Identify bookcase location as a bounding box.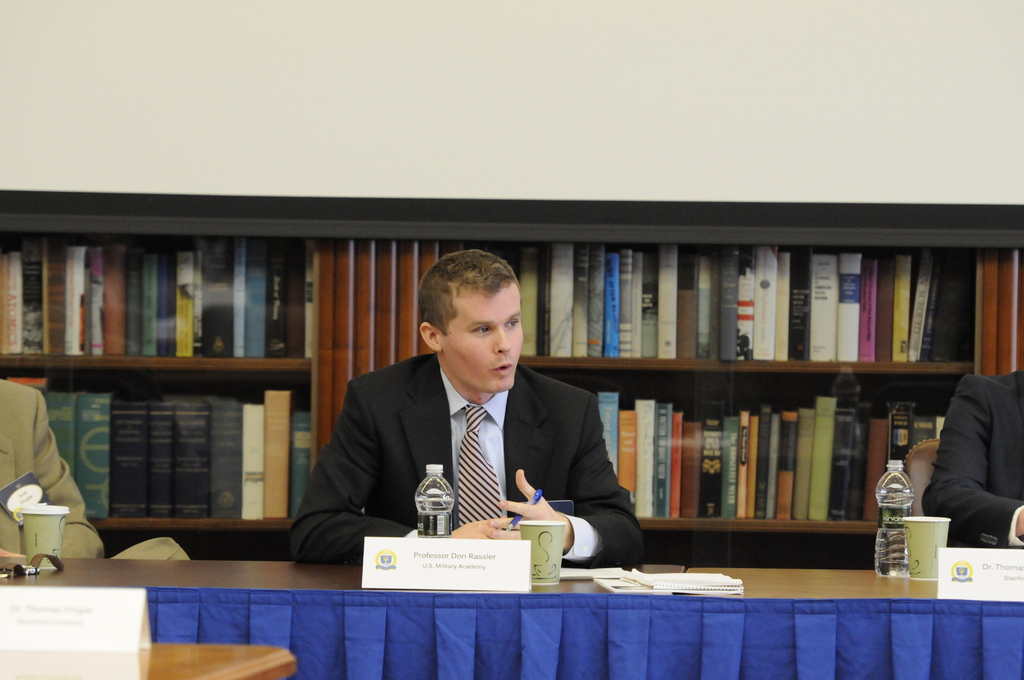
0:188:1023:569.
